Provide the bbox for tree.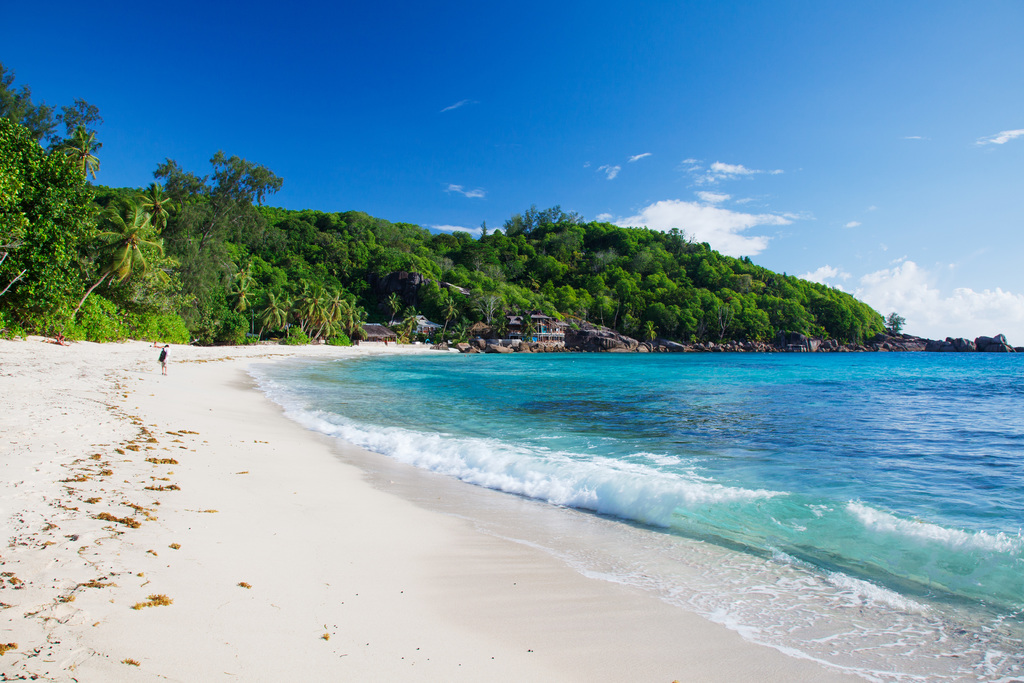
728, 269, 753, 289.
